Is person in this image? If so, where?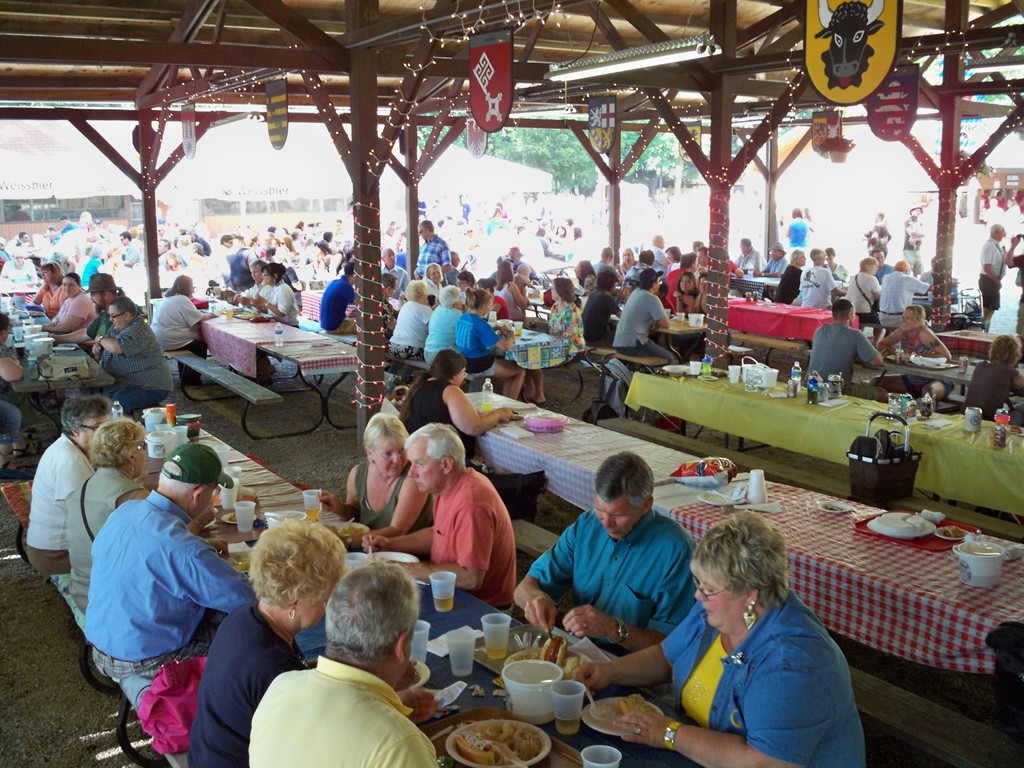
Yes, at (784,207,816,260).
